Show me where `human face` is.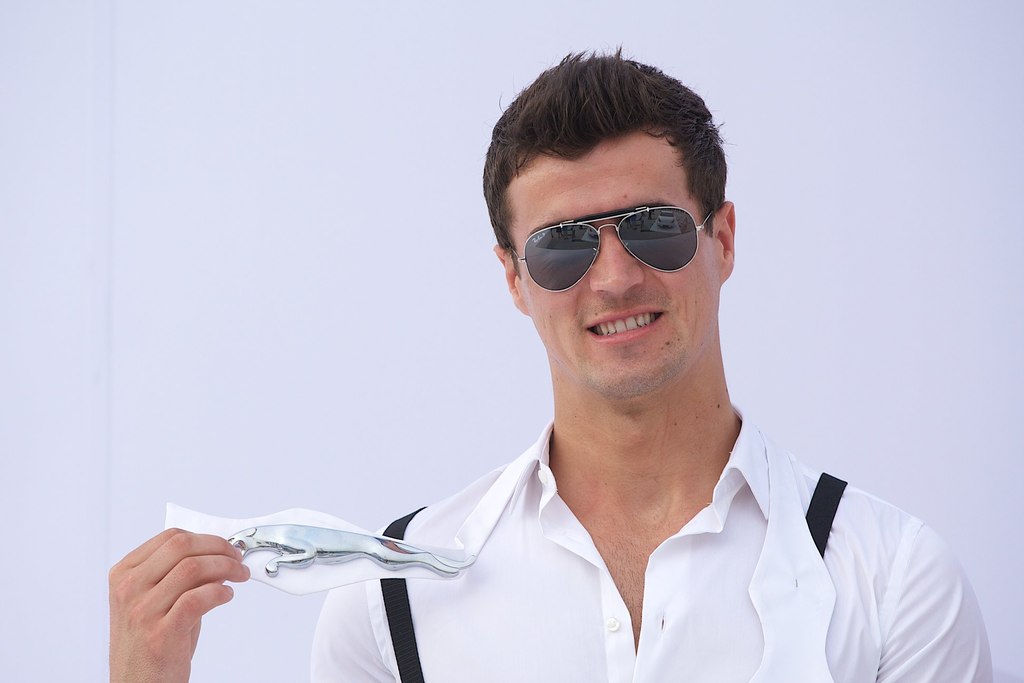
`human face` is at detection(509, 126, 723, 397).
